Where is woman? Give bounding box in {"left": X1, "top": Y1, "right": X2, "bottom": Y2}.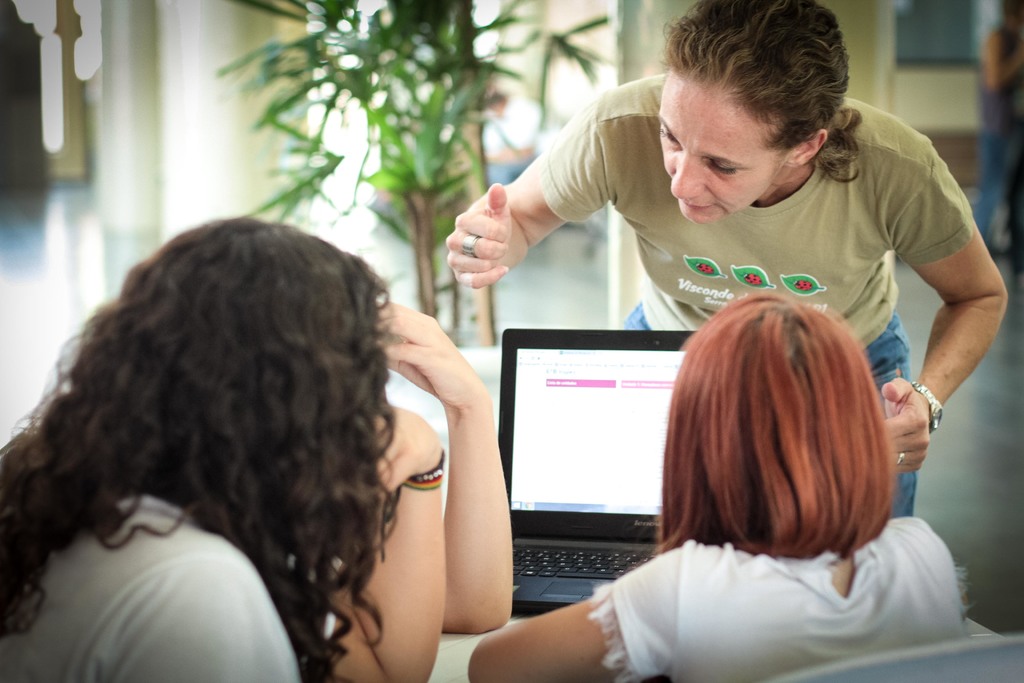
{"left": 589, "top": 264, "right": 964, "bottom": 657}.
